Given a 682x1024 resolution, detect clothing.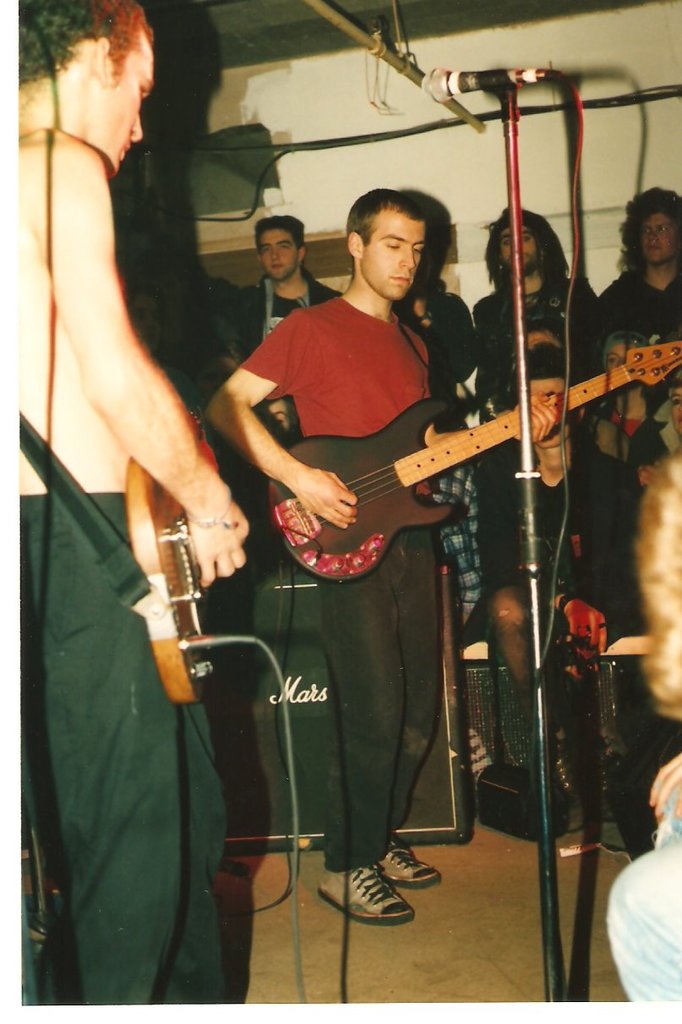
locate(231, 265, 335, 351).
